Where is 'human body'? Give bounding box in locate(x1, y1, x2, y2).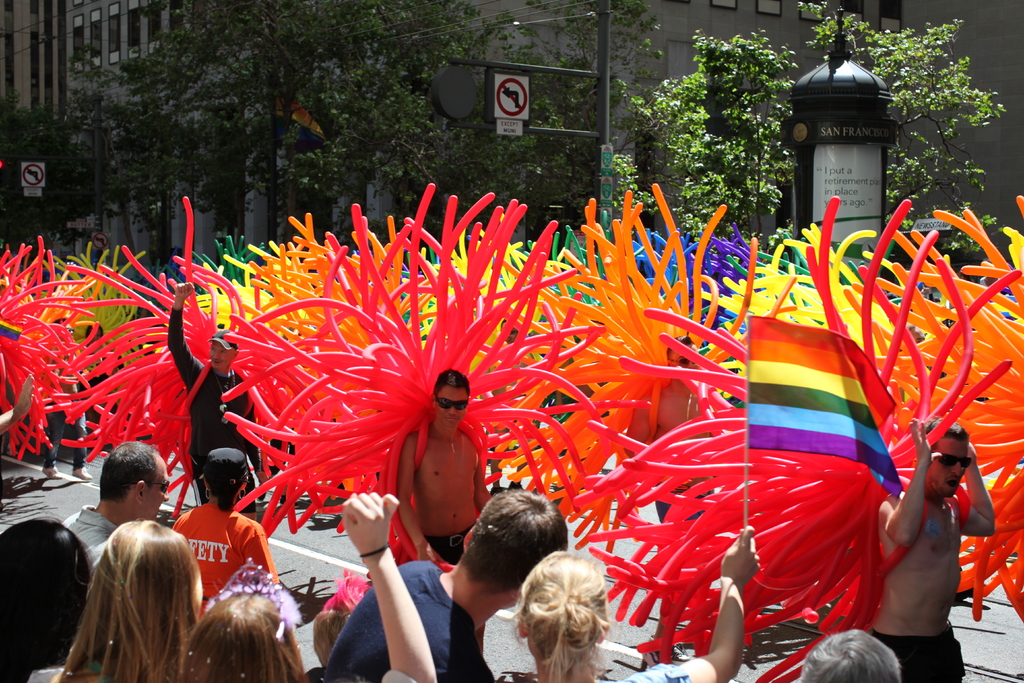
locate(37, 339, 97, 481).
